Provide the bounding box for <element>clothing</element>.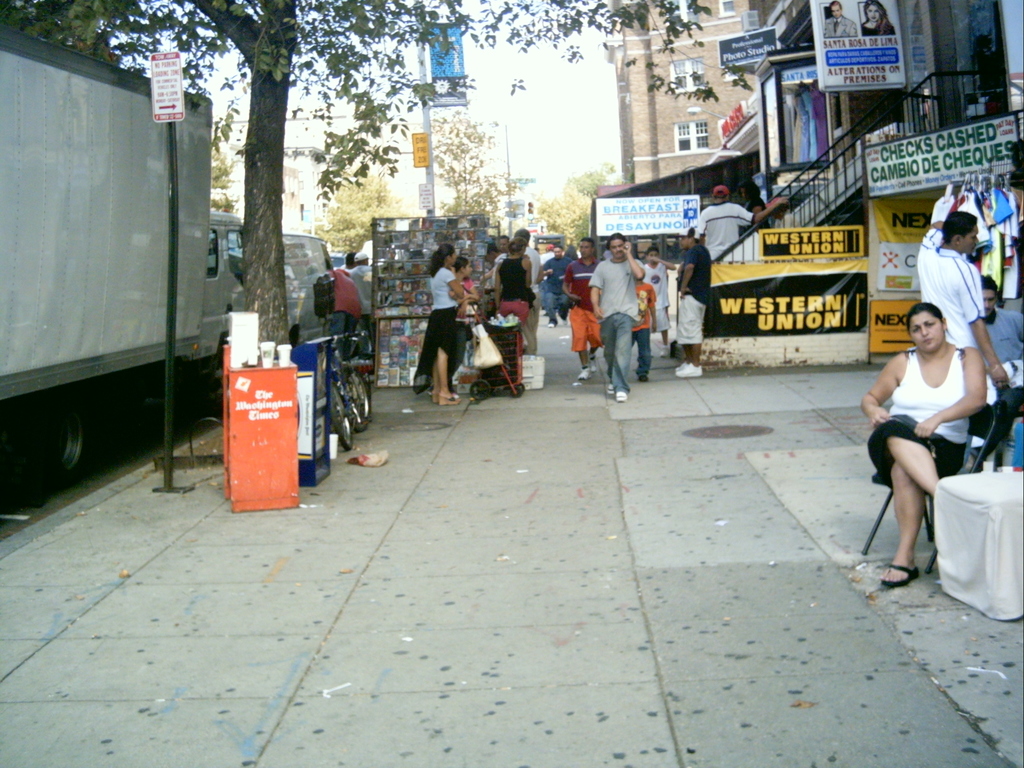
915, 223, 990, 388.
